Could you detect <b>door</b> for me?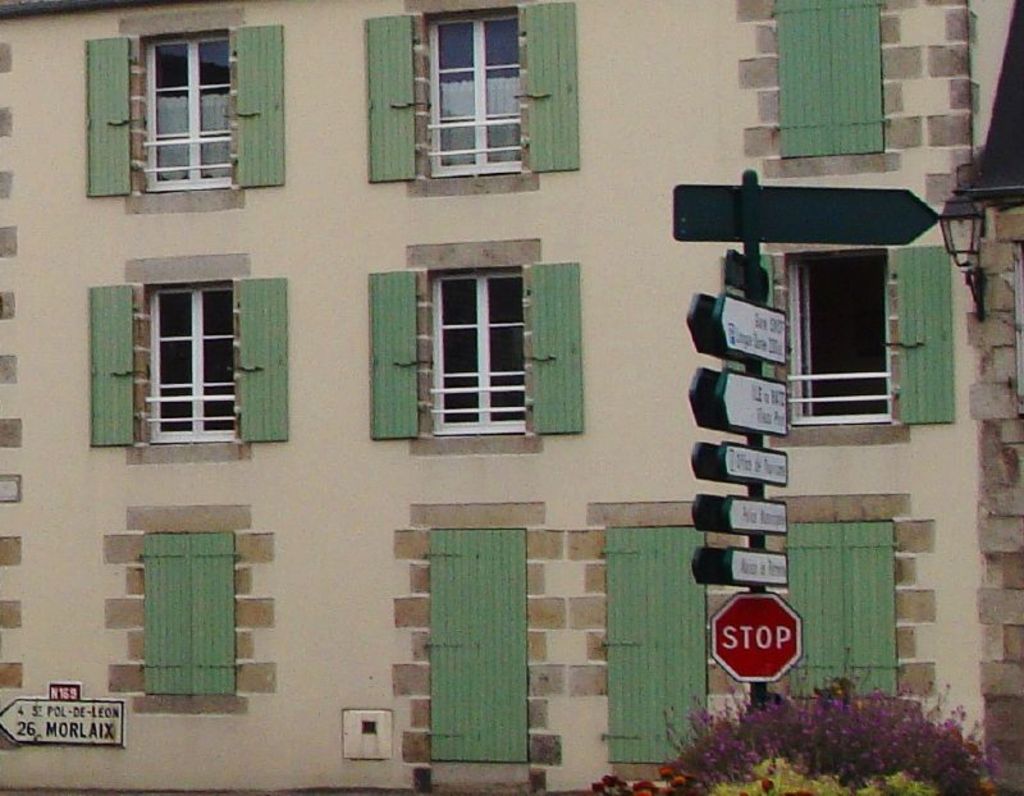
Detection result: left=605, top=526, right=705, bottom=765.
